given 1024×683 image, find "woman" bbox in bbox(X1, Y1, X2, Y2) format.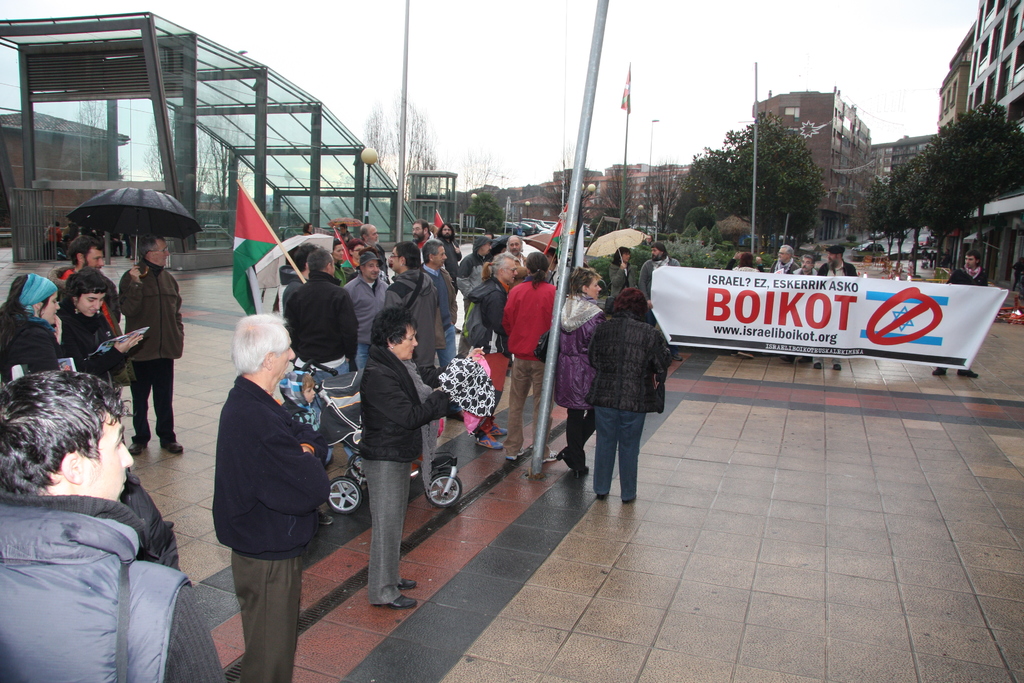
bbox(598, 249, 640, 312).
